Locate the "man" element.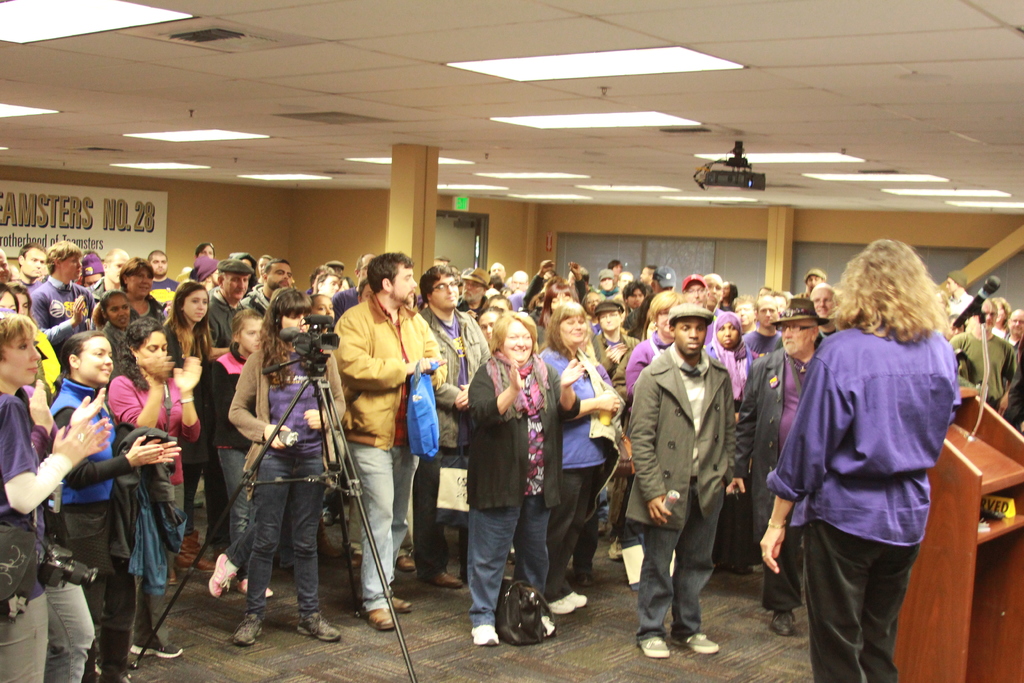
Element bbox: select_region(241, 261, 294, 311).
